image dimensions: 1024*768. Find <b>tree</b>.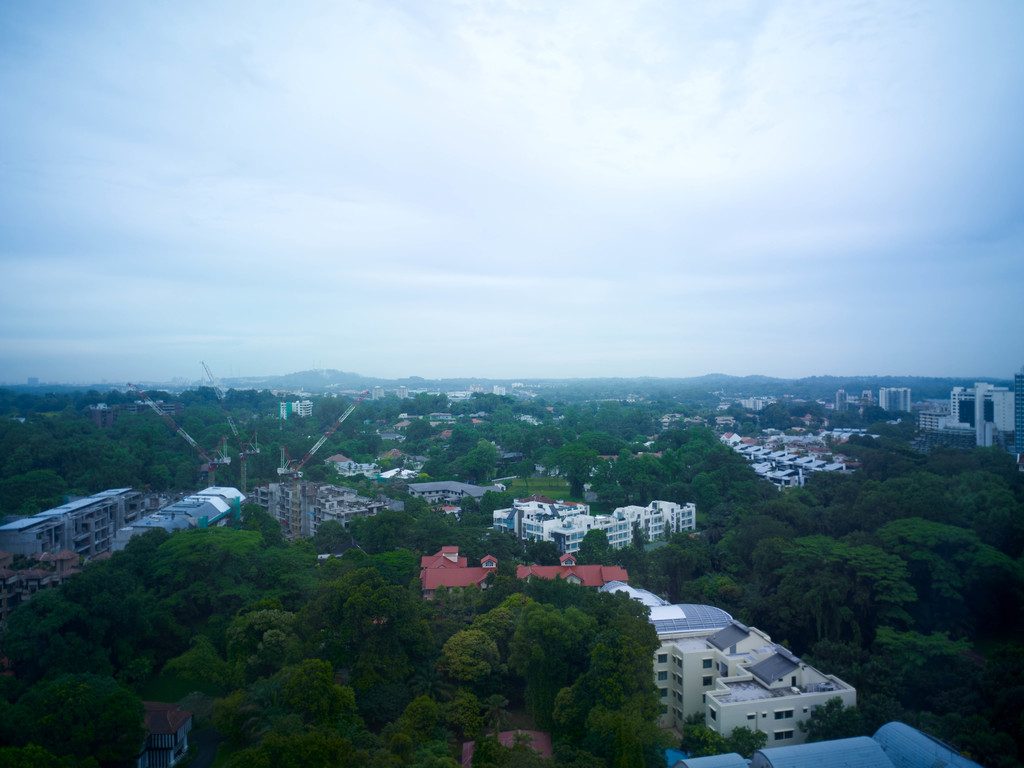
476/607/514/658.
